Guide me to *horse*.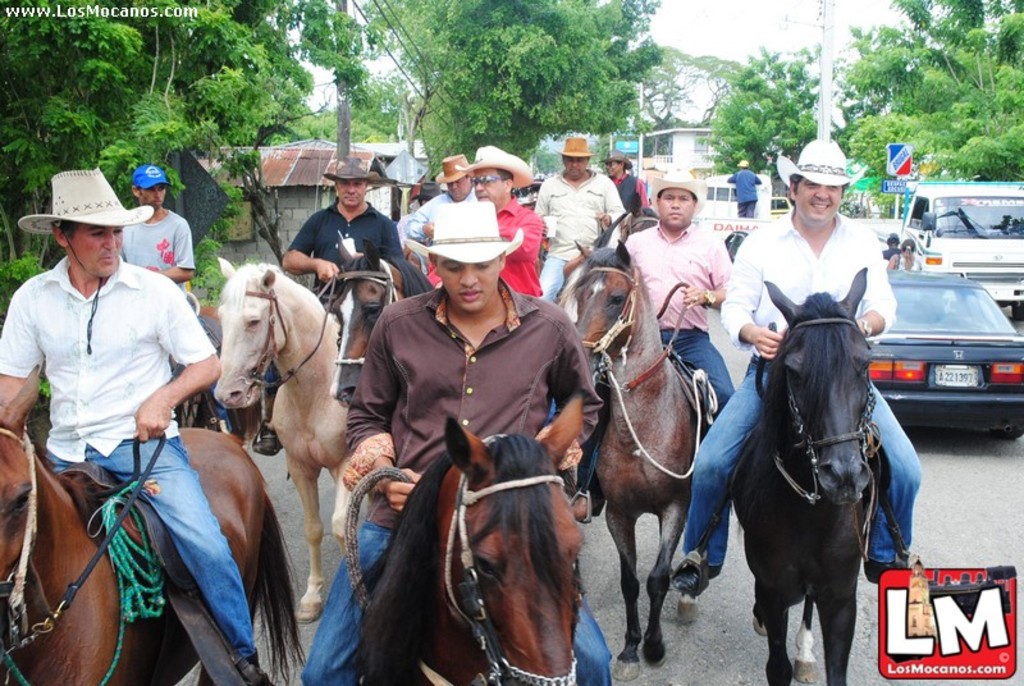
Guidance: box(326, 238, 435, 399).
